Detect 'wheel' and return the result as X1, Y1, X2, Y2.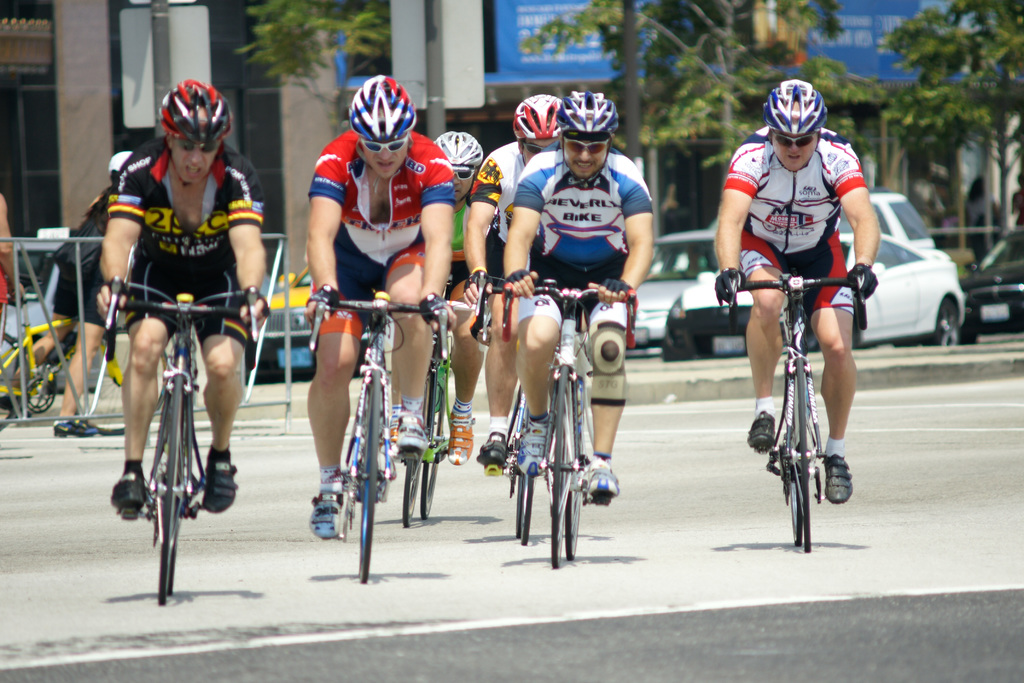
420, 374, 451, 515.
